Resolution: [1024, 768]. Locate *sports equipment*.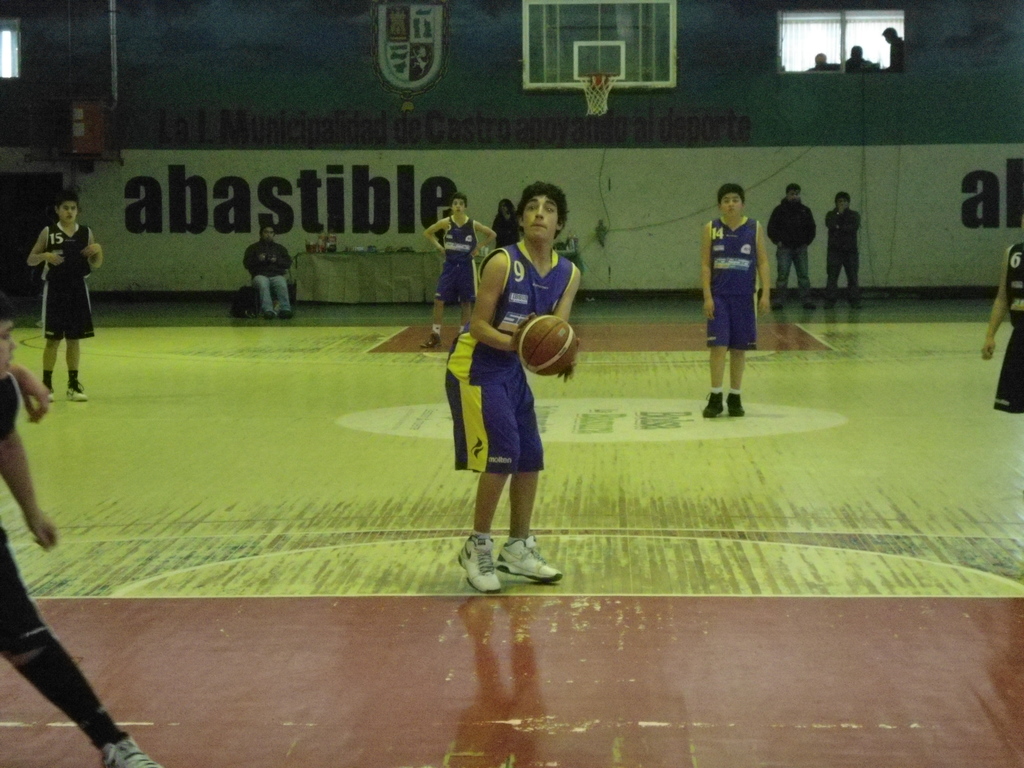
[left=520, top=314, right=579, bottom=375].
